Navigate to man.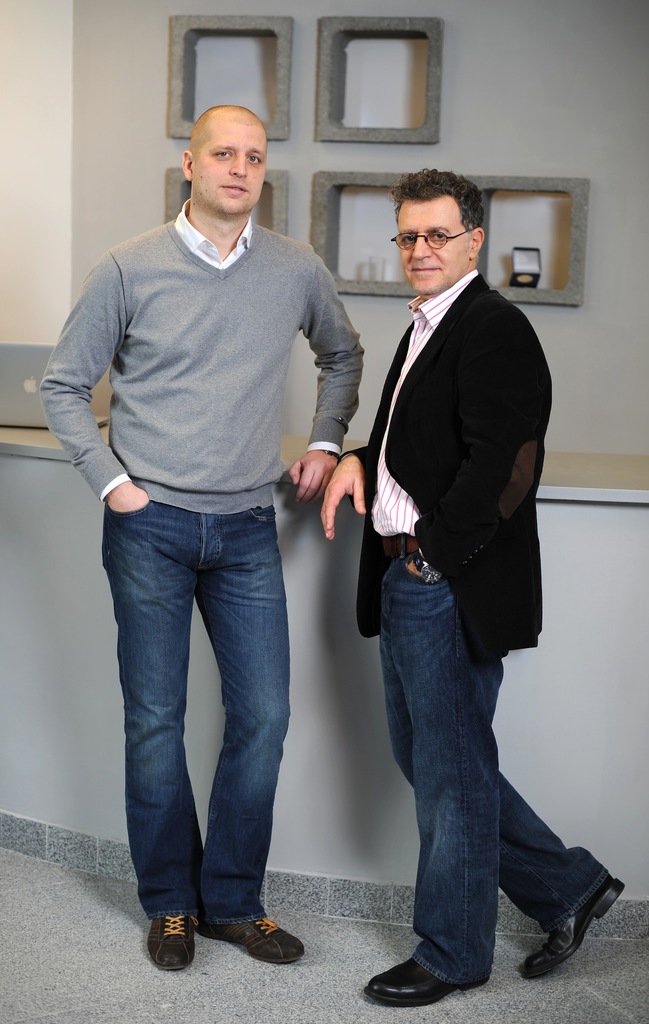
Navigation target: rect(334, 165, 584, 939).
